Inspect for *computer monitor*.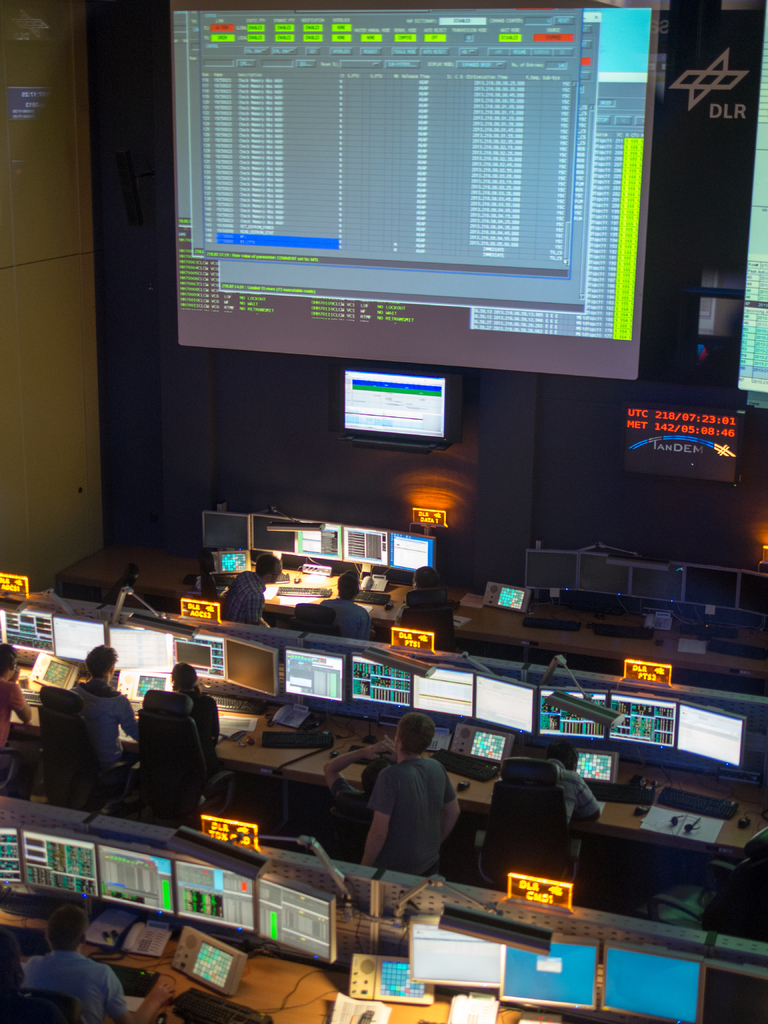
Inspection: 492 939 597 1016.
